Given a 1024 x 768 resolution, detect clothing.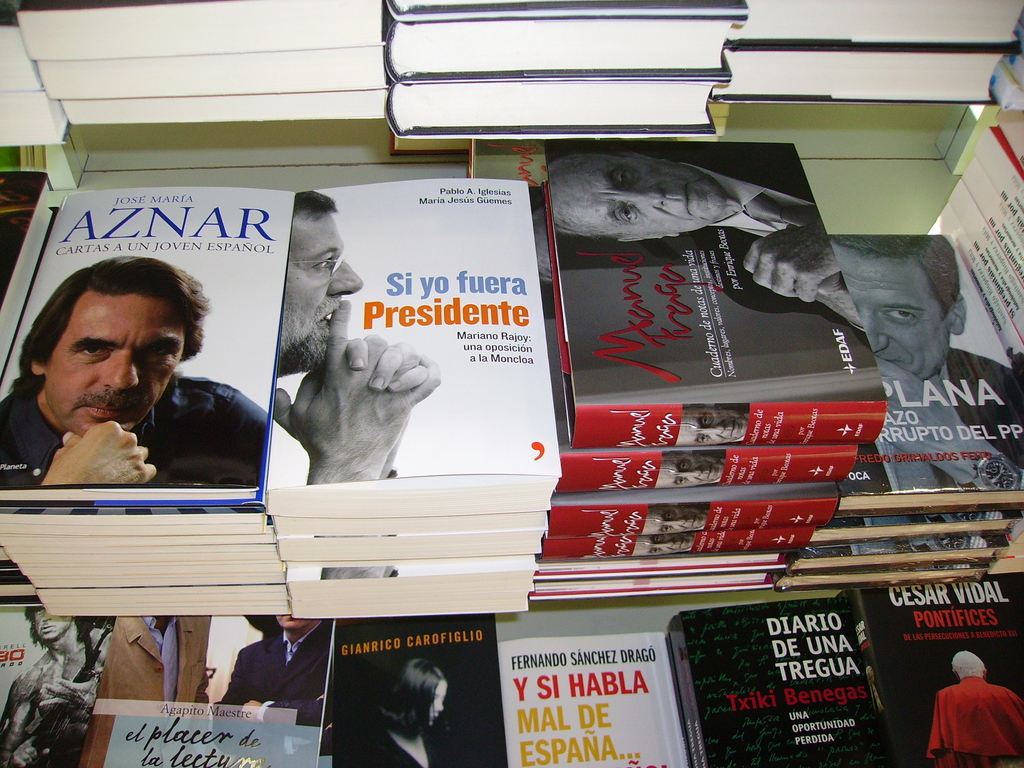
927/673/1023/767.
